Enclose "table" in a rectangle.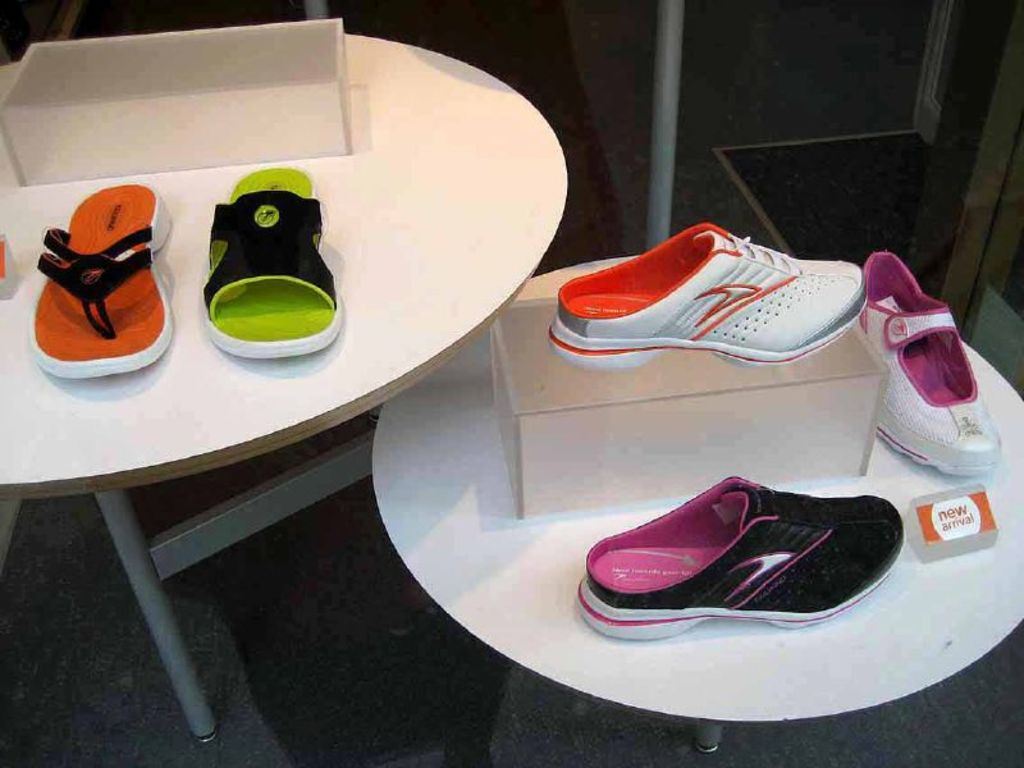
{"left": 0, "top": 23, "right": 573, "bottom": 751}.
